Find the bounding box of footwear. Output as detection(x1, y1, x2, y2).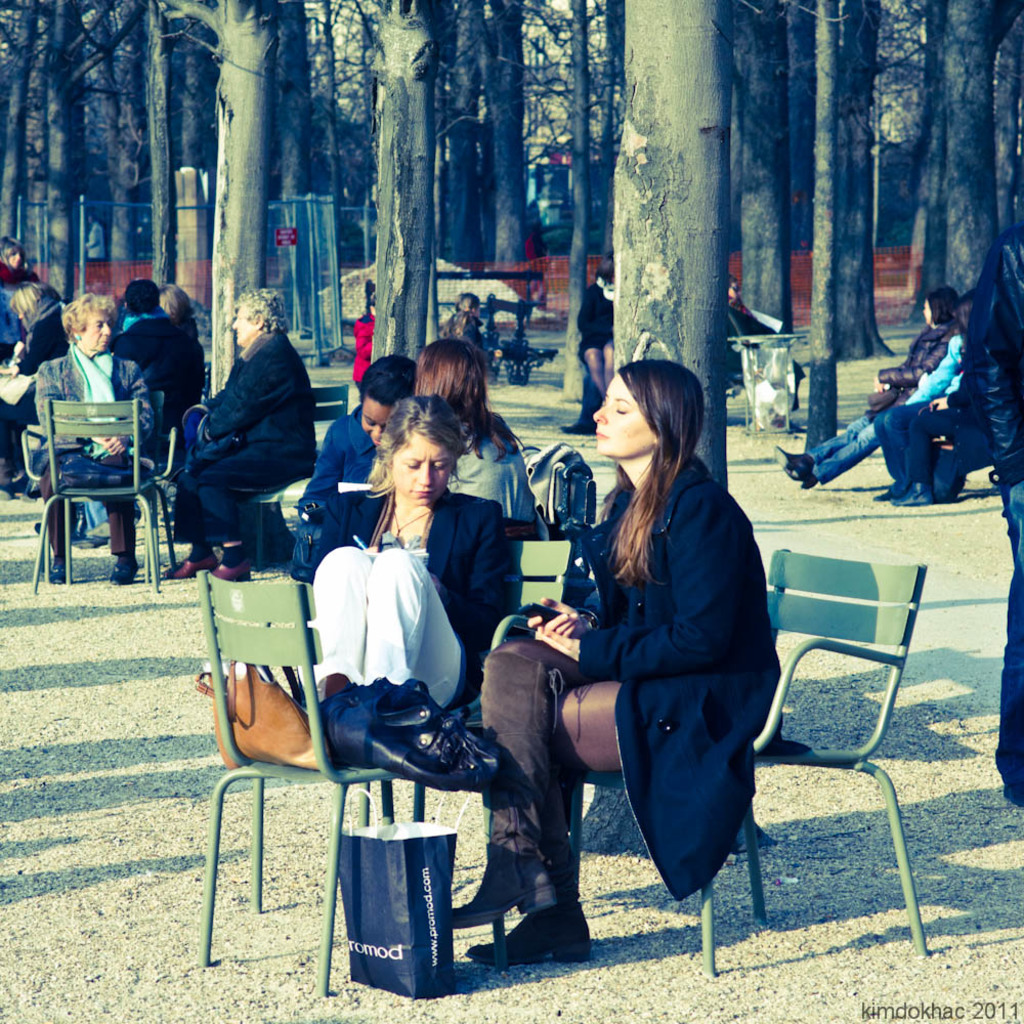
detection(774, 447, 818, 477).
